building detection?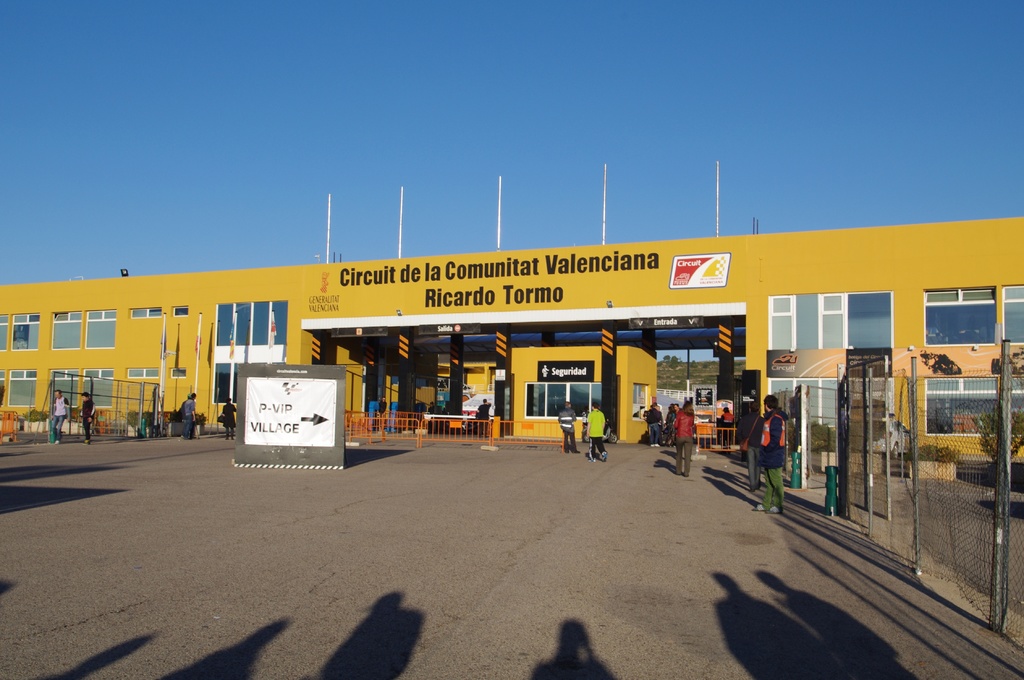
(left=0, top=216, right=1023, bottom=458)
